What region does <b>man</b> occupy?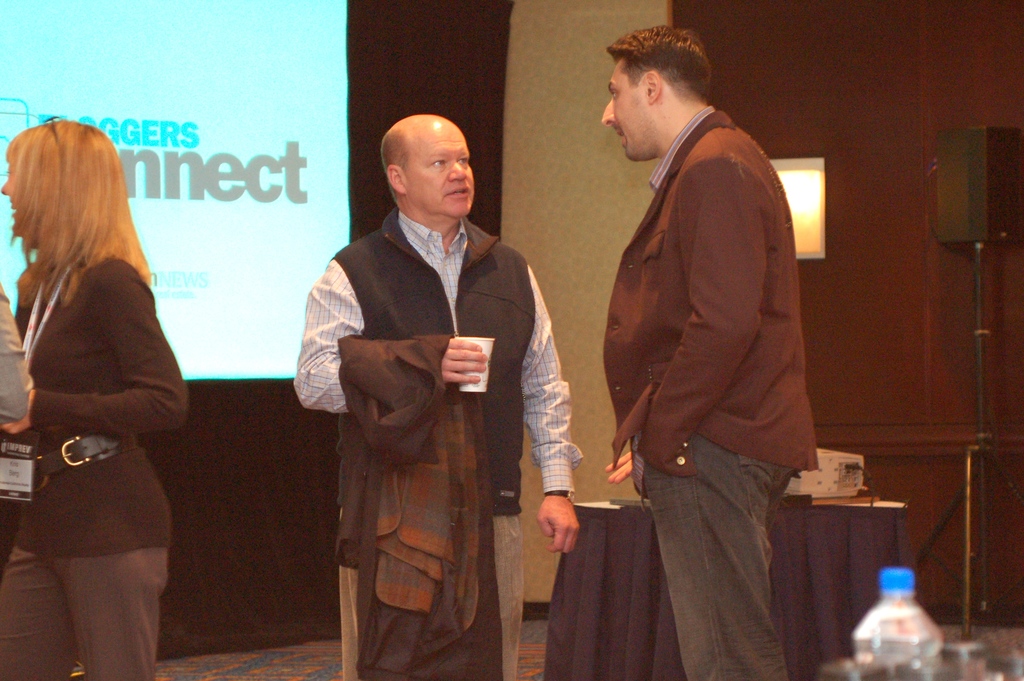
left=596, top=22, right=820, bottom=680.
